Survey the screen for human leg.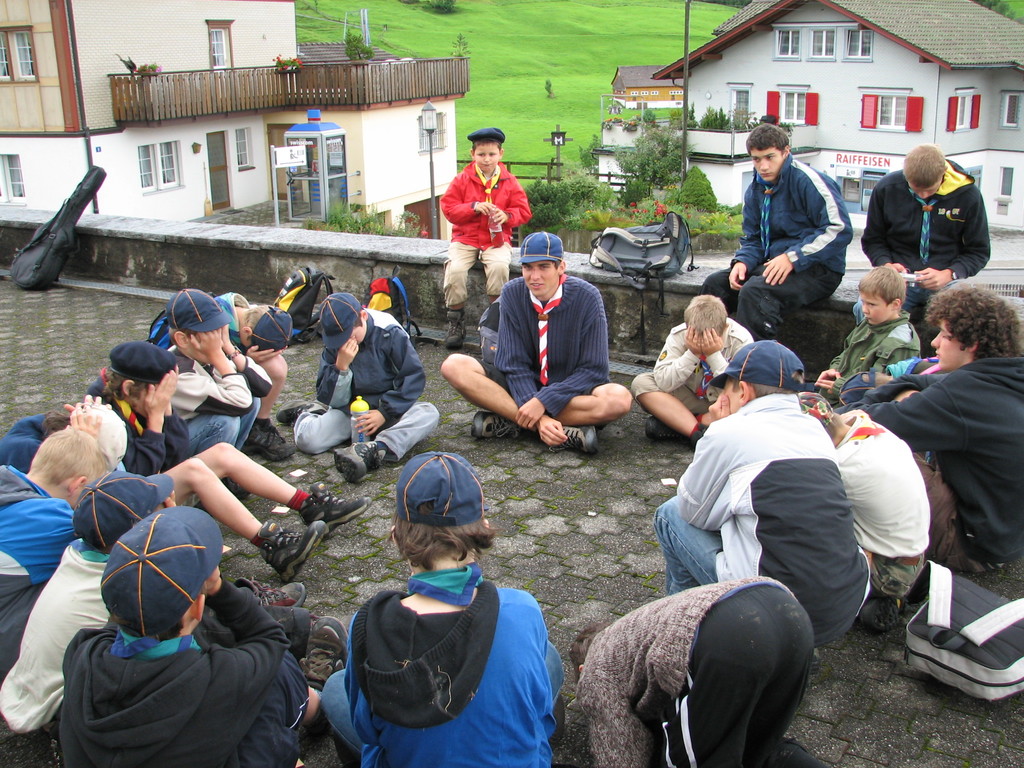
Survey found: Rect(273, 408, 344, 458).
